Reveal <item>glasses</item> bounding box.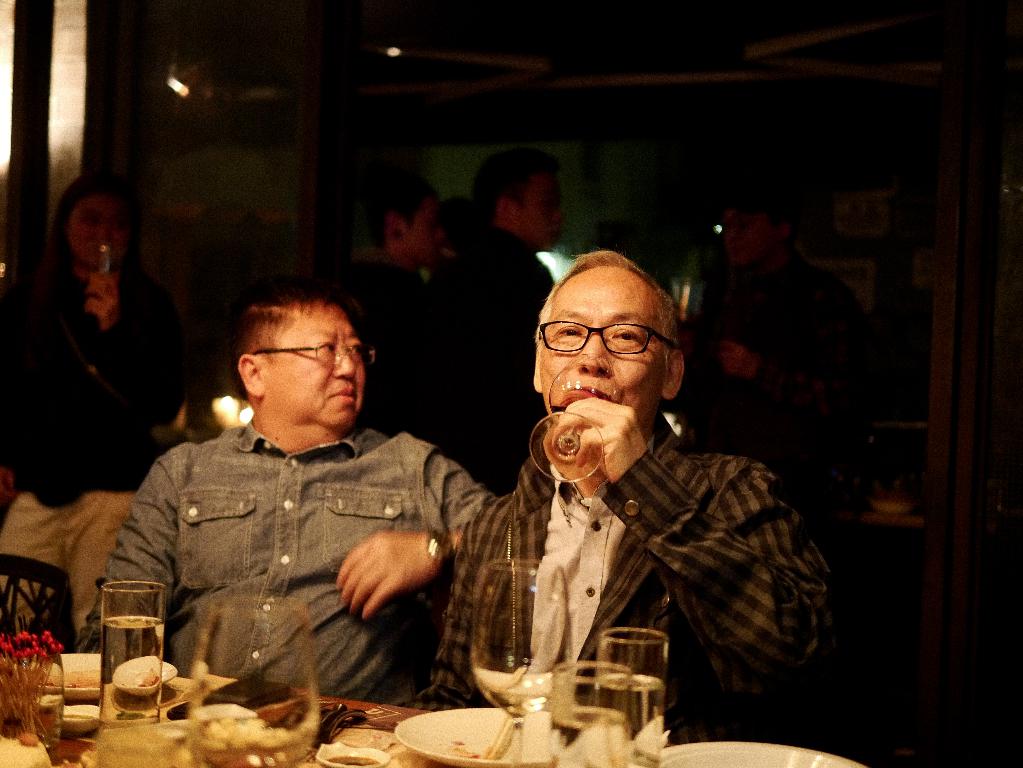
Revealed: box(536, 320, 687, 360).
